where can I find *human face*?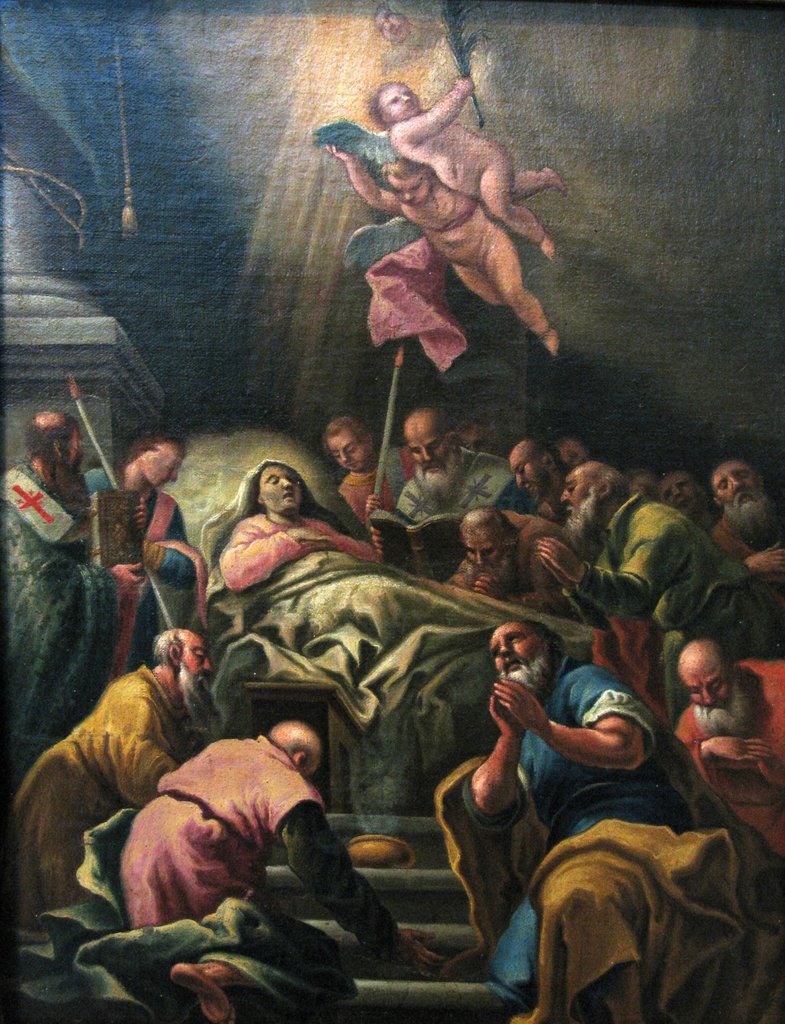
You can find it at bbox(325, 426, 369, 473).
